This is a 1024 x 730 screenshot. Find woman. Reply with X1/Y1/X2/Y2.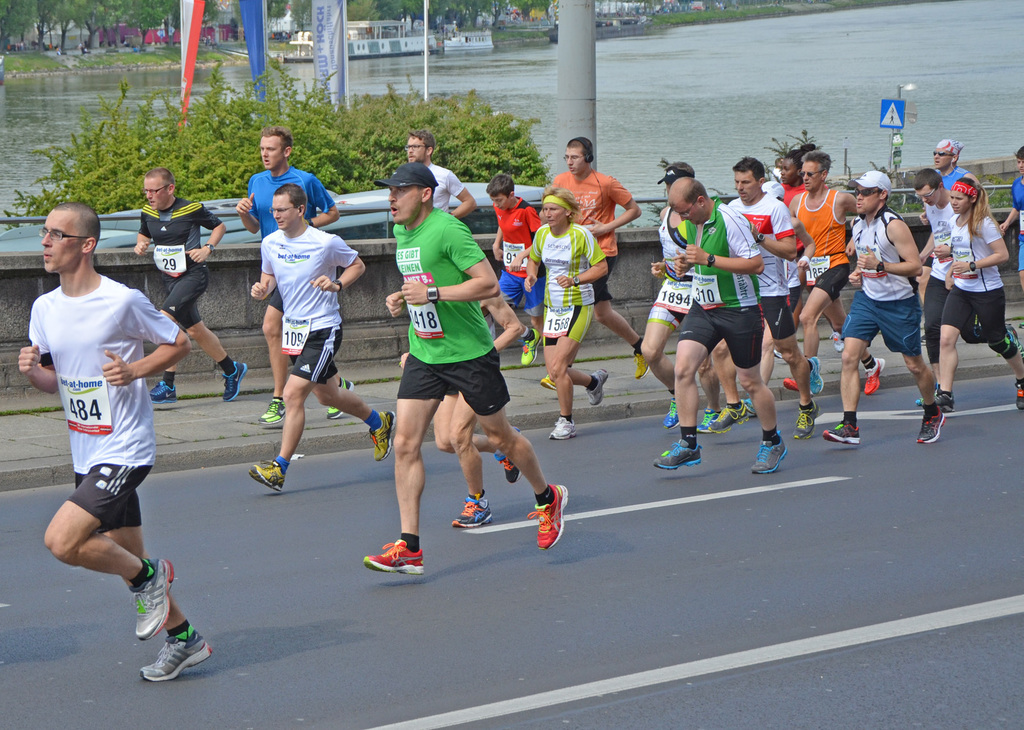
916/180/1023/411.
